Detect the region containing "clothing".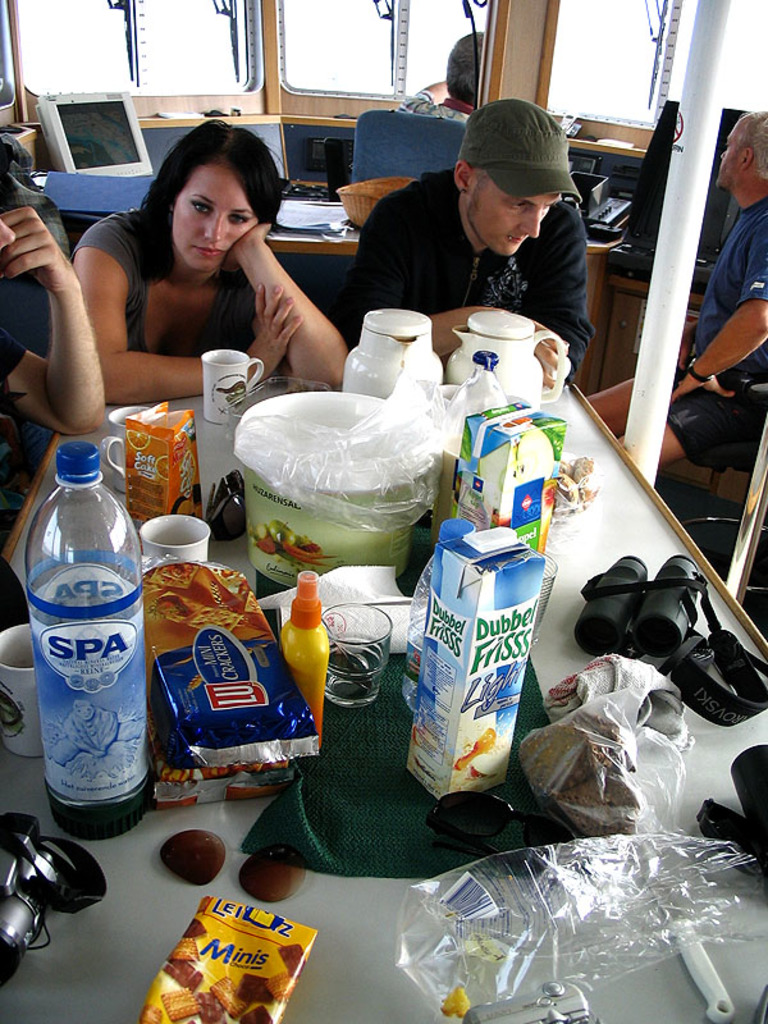
box(663, 196, 767, 465).
